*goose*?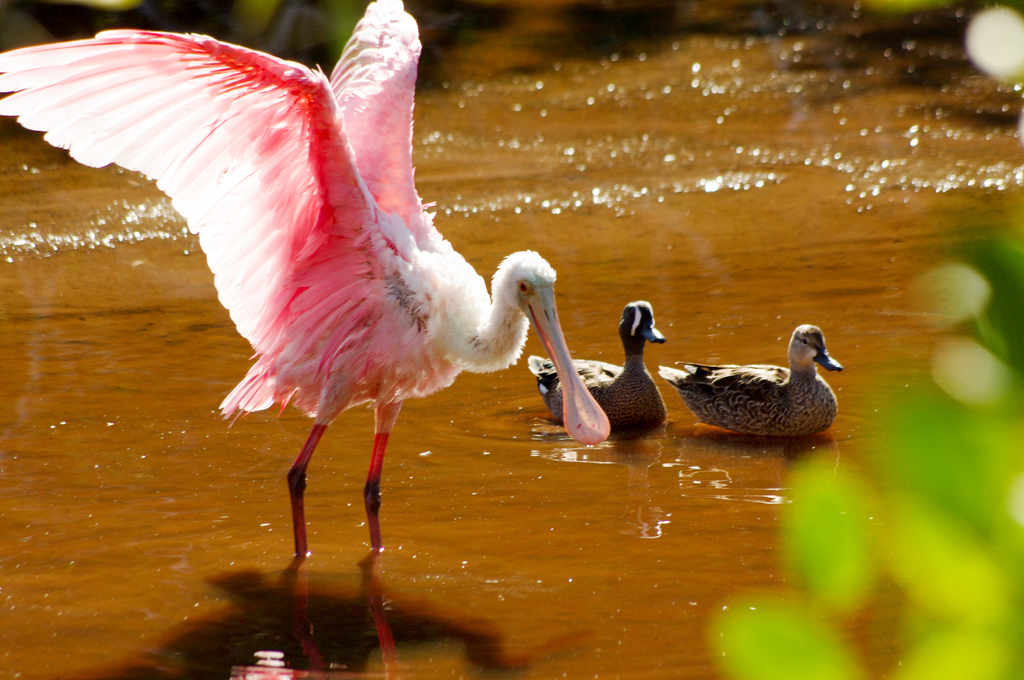
<region>524, 295, 662, 423</region>
